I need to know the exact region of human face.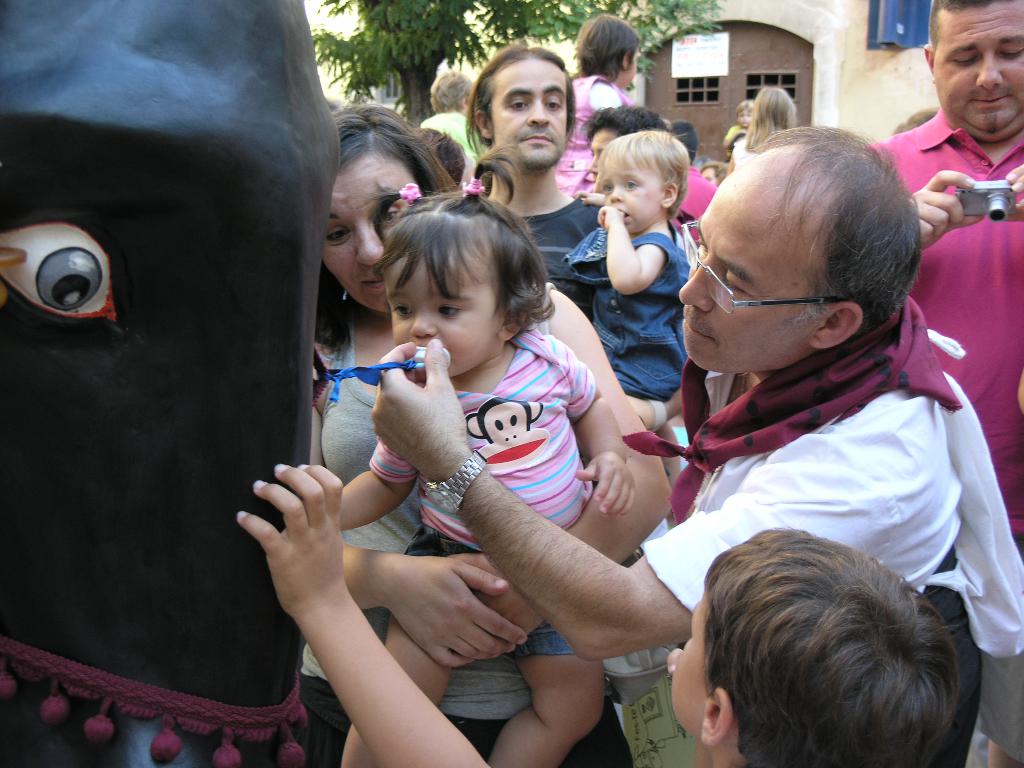
Region: x1=627 y1=49 x2=639 y2=88.
